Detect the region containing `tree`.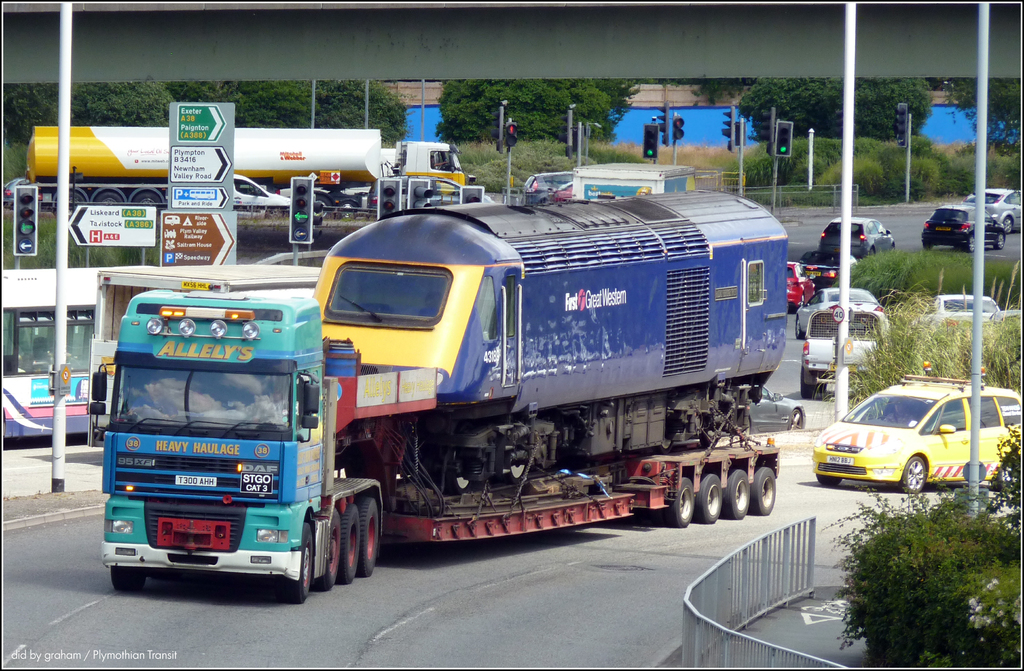
box=[431, 76, 614, 138].
